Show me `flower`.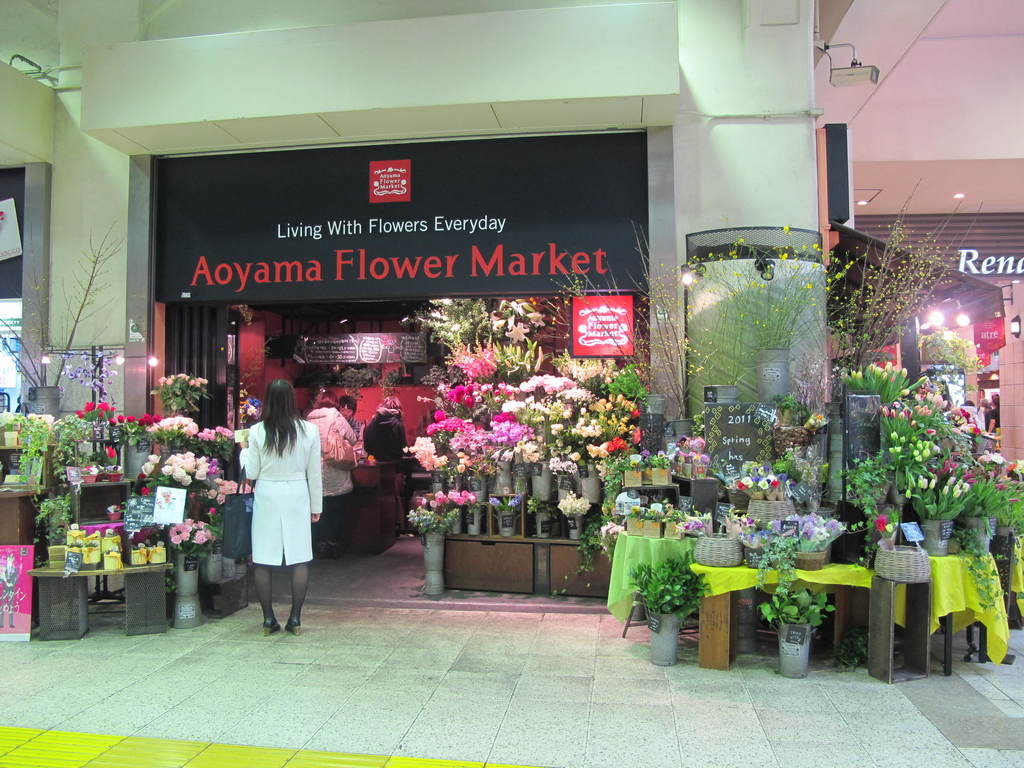
`flower` is here: x1=1006 y1=497 x2=1018 y2=504.
